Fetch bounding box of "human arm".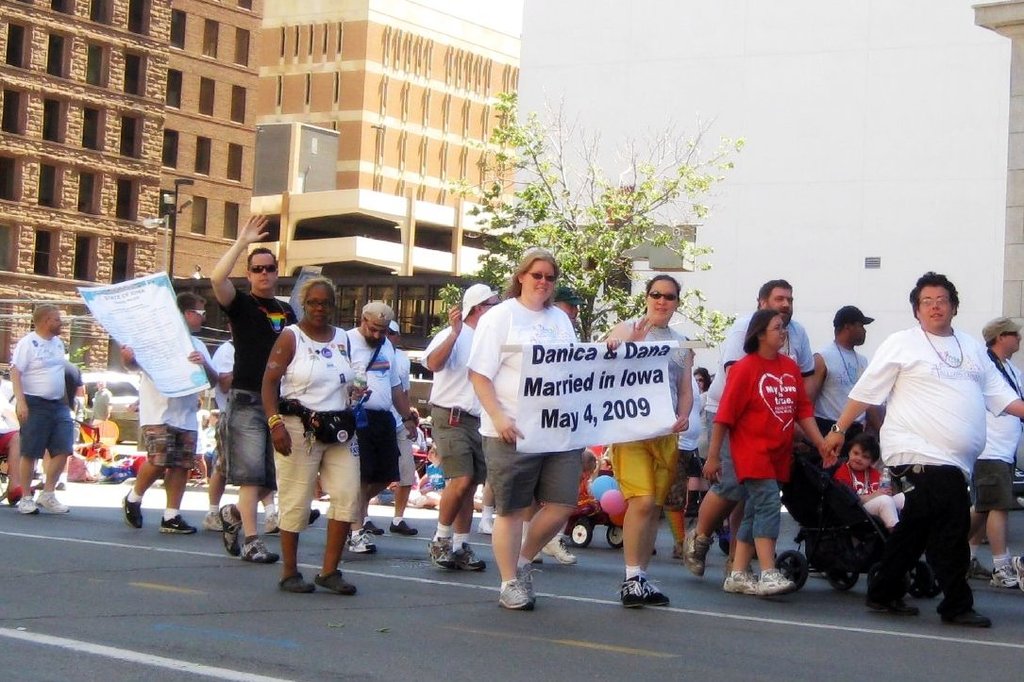
Bbox: {"left": 982, "top": 346, "right": 1023, "bottom": 422}.
